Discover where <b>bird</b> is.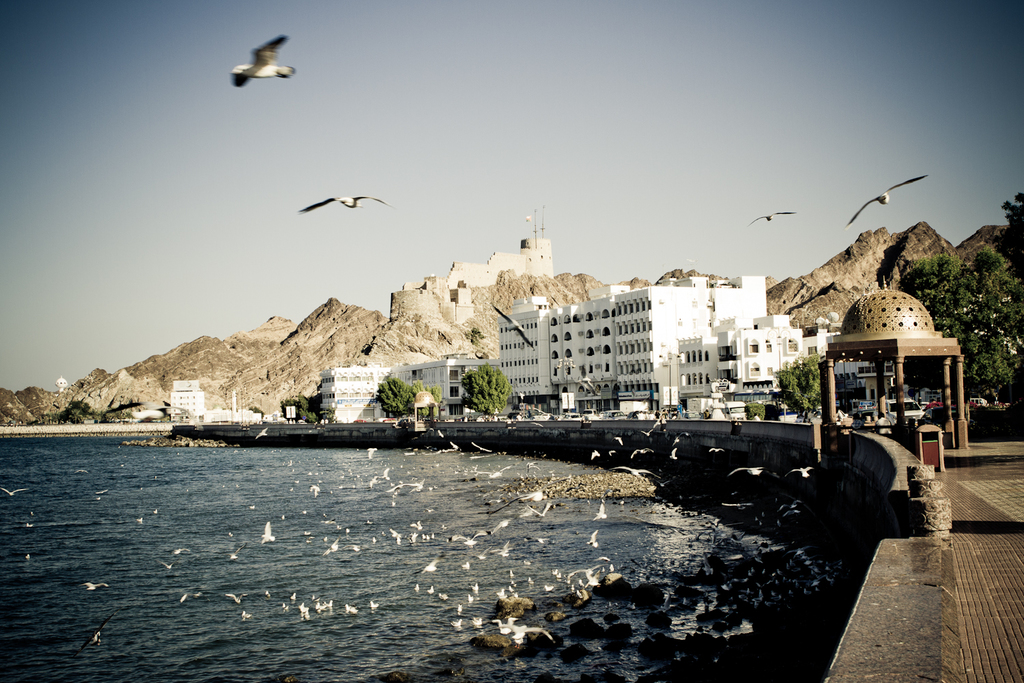
Discovered at (left=296, top=195, right=393, bottom=216).
